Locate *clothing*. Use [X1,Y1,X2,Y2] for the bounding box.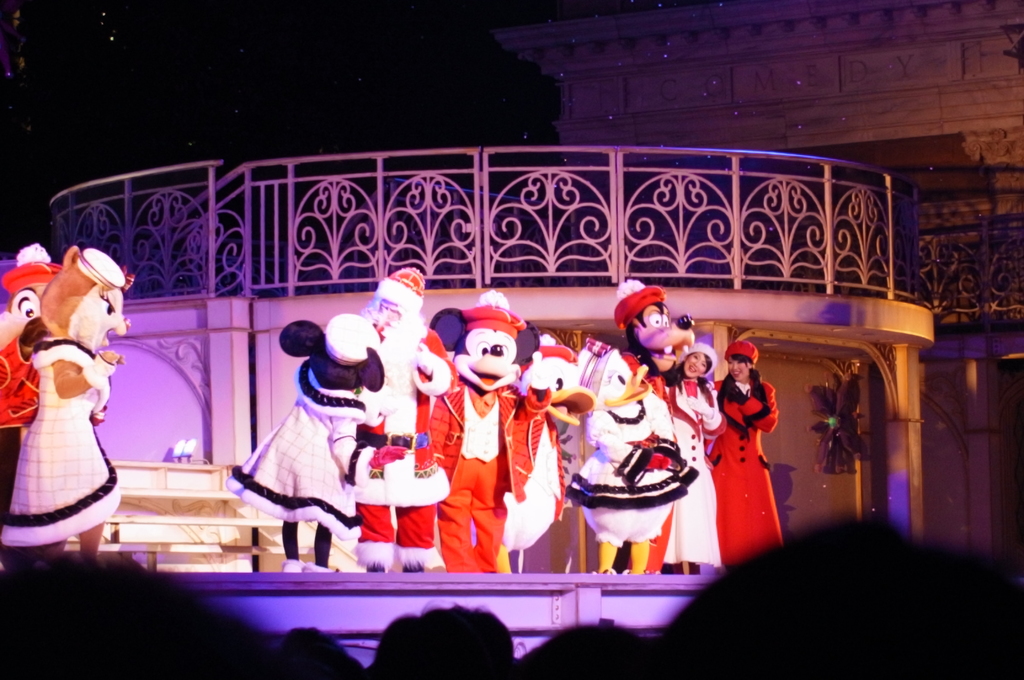
[355,357,458,560].
